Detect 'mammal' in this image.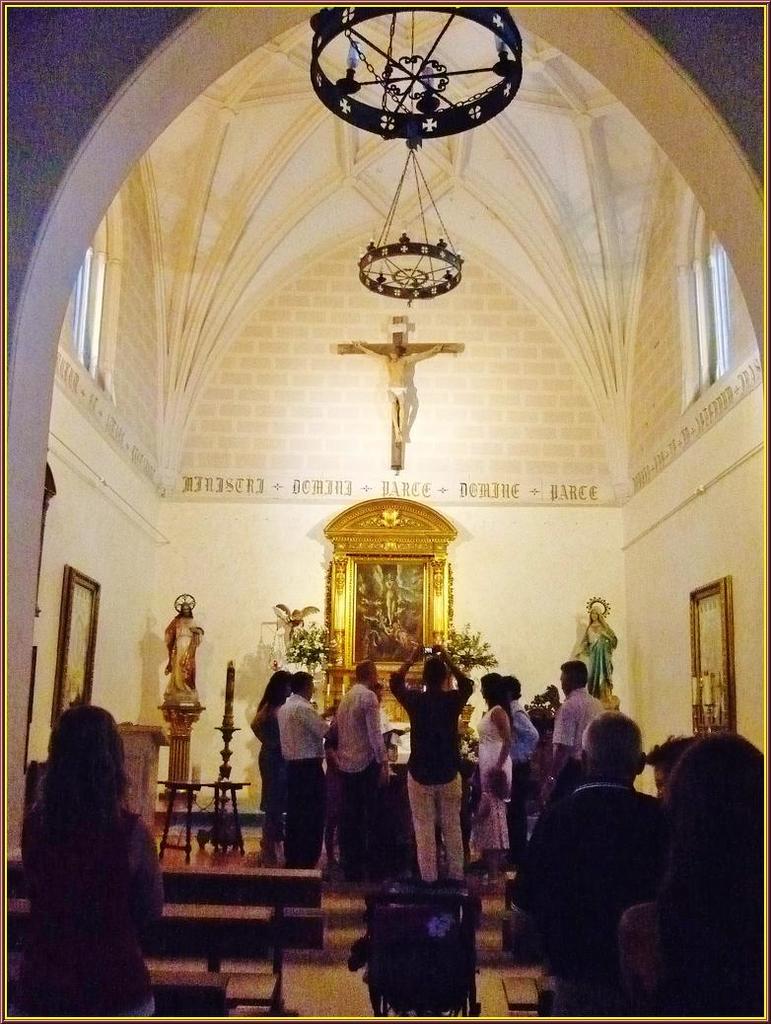
Detection: [x1=386, y1=641, x2=474, y2=888].
